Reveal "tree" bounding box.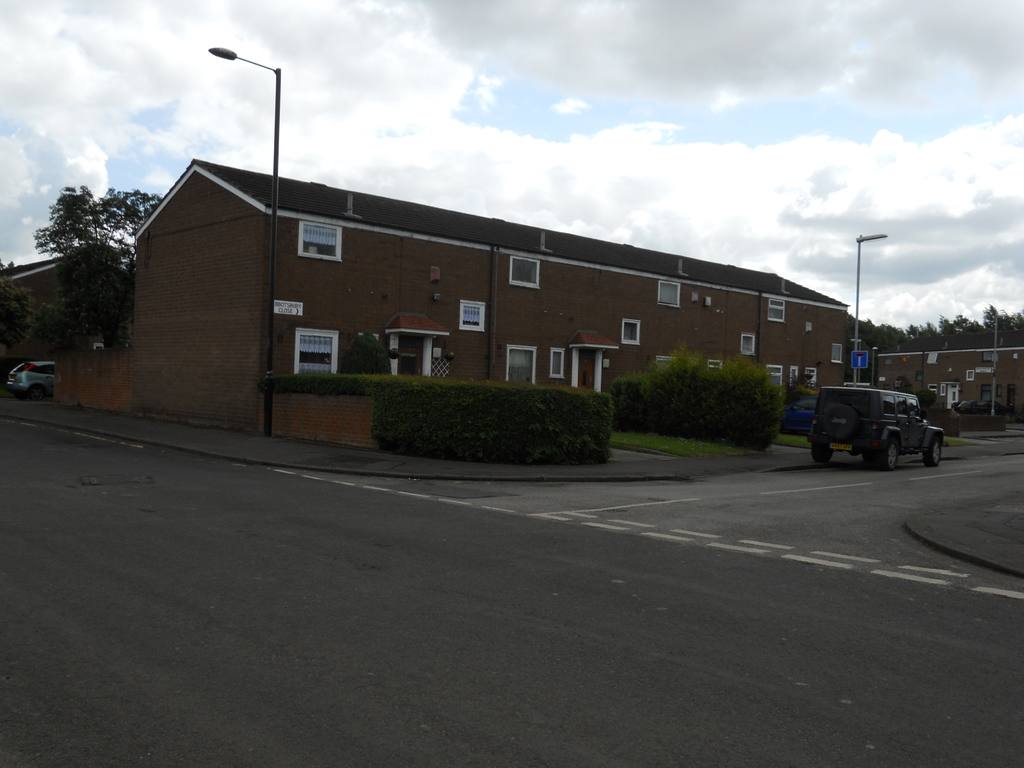
Revealed: 20/294/112/346.
